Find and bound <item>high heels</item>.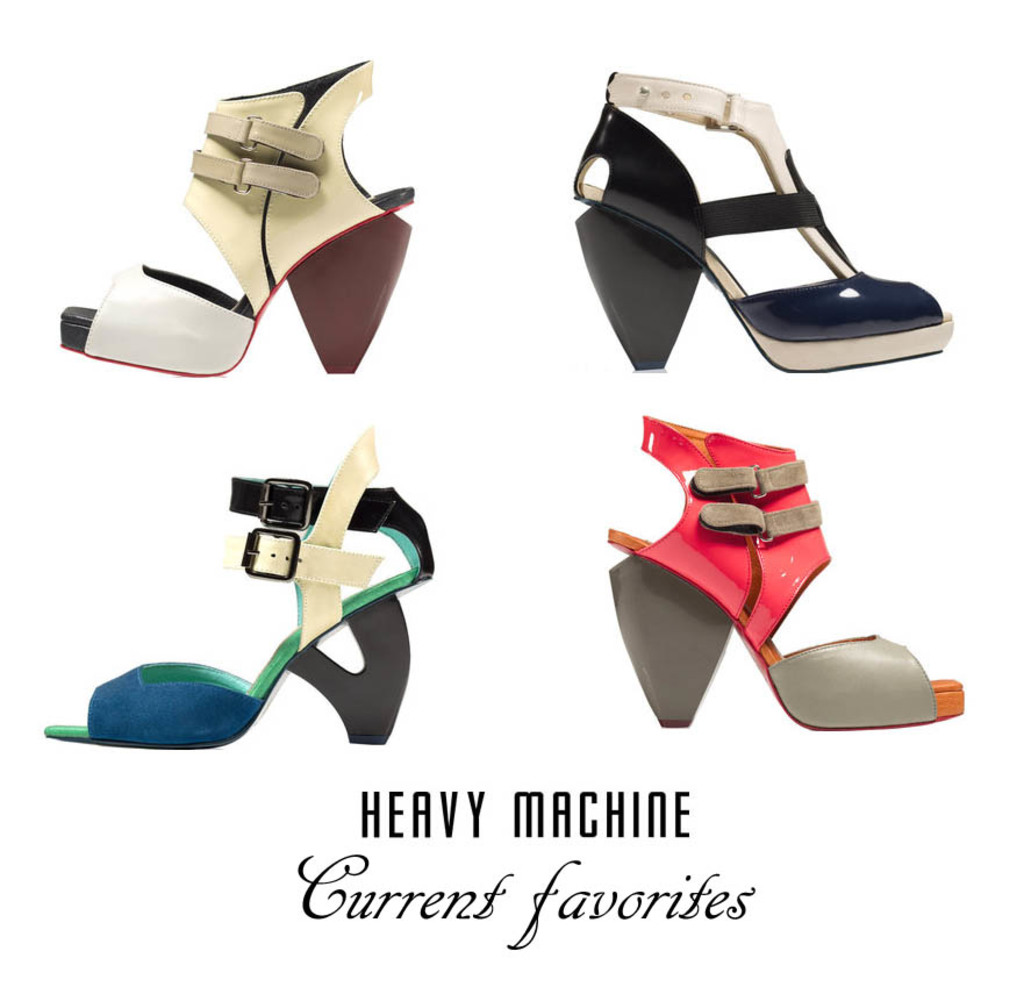
Bound: crop(578, 69, 954, 374).
